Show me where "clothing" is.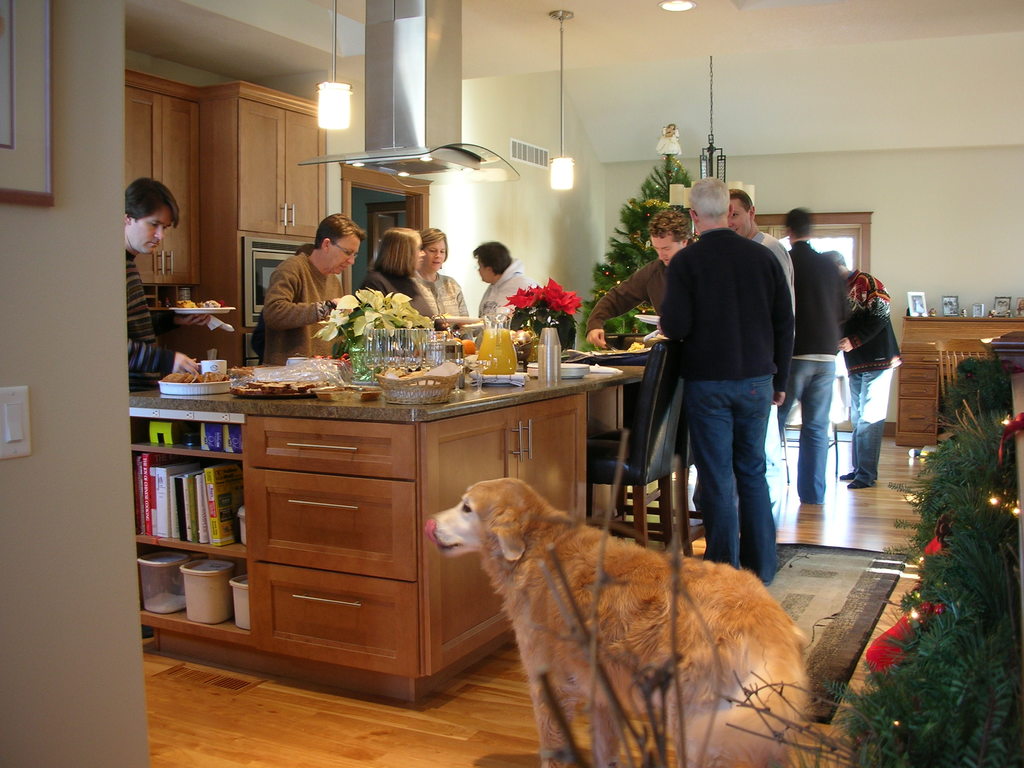
"clothing" is at select_region(841, 268, 900, 488).
